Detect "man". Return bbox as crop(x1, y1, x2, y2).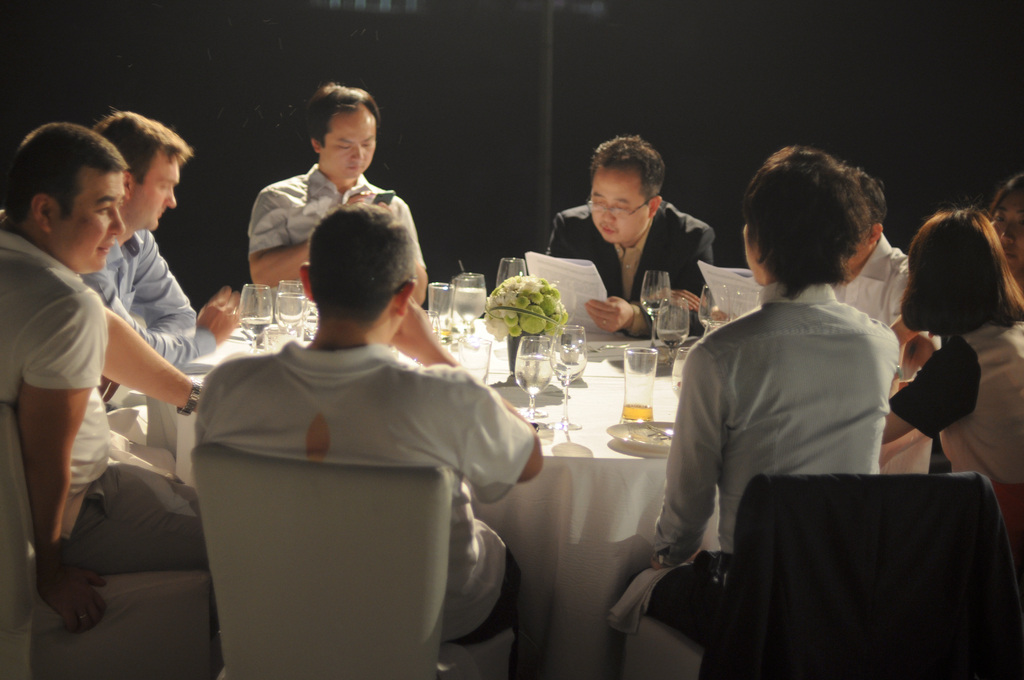
crop(718, 170, 909, 345).
